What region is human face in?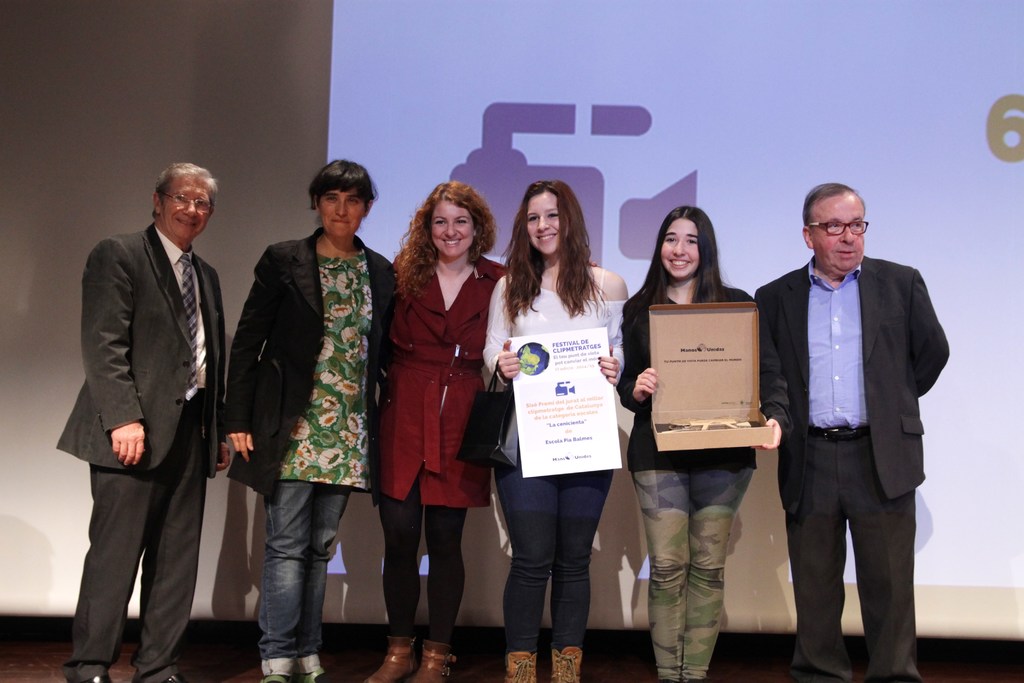
crop(163, 174, 212, 236).
